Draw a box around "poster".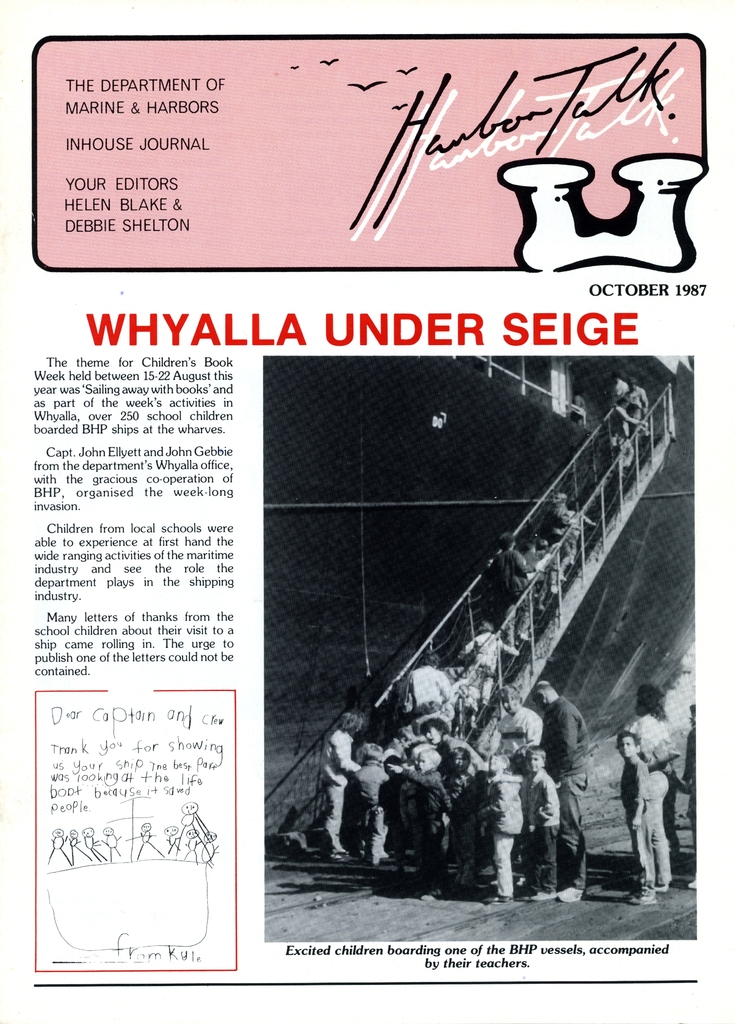
{"x1": 0, "y1": 4, "x2": 734, "y2": 1023}.
